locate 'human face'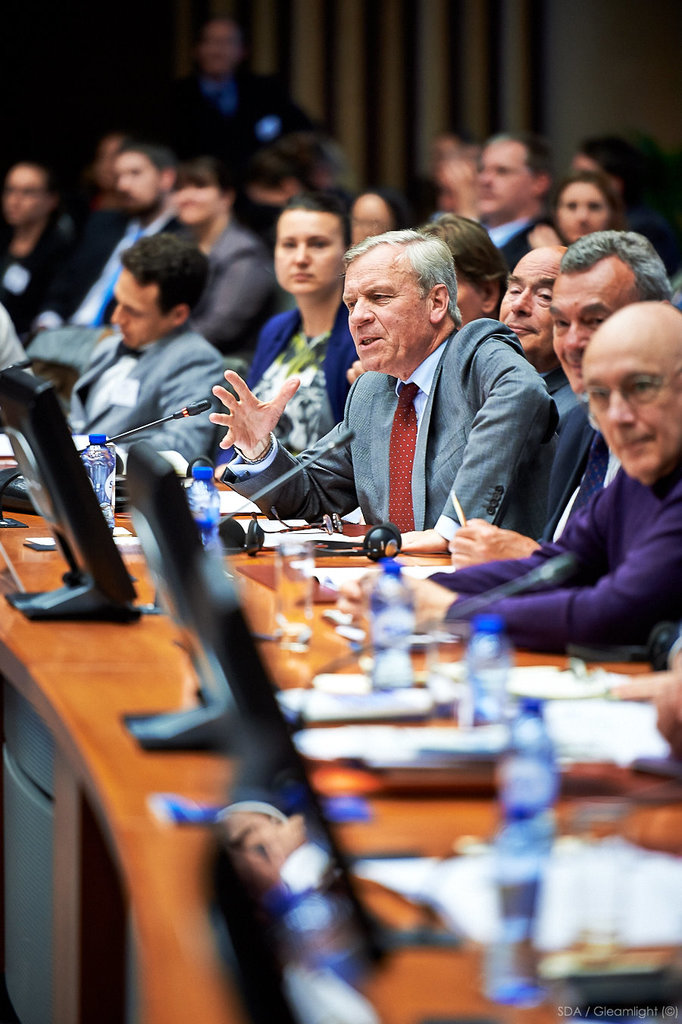
rect(269, 208, 341, 298)
